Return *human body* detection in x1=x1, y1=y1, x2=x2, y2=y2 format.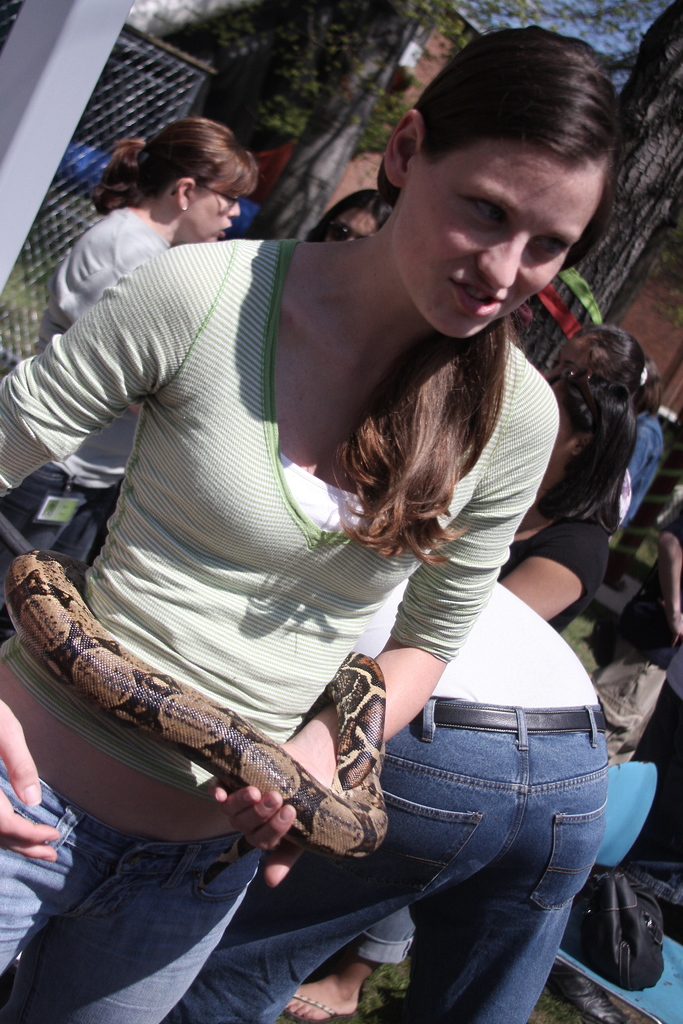
x1=0, y1=115, x2=253, y2=631.
